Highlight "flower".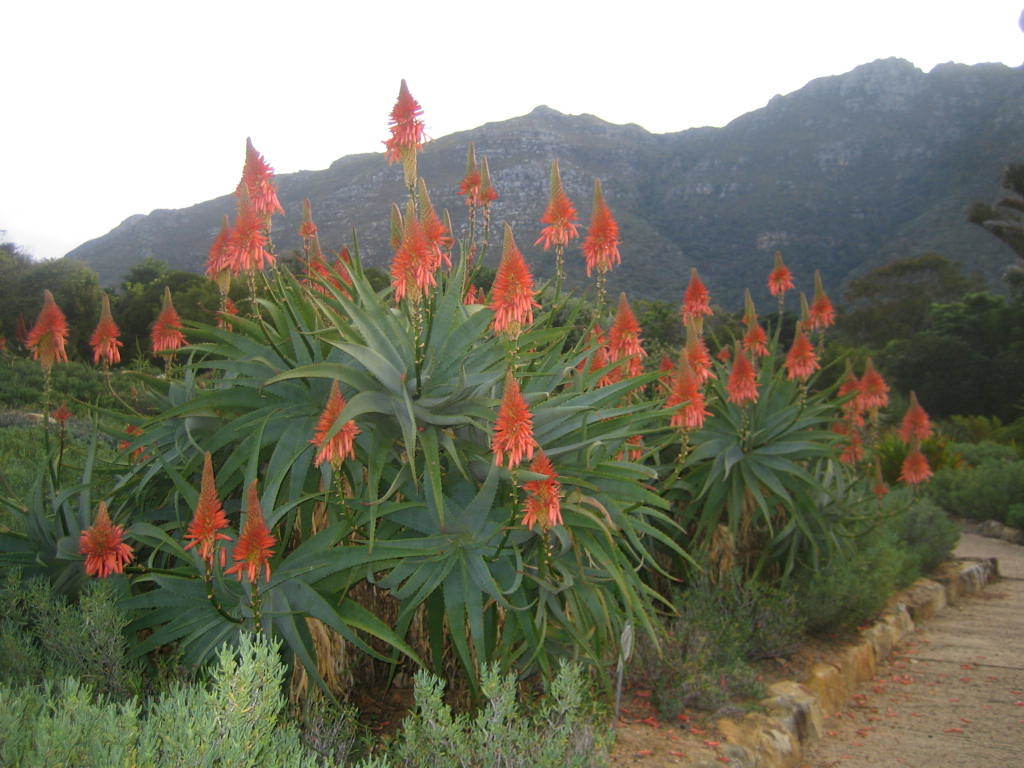
Highlighted region: 76/500/135/581.
